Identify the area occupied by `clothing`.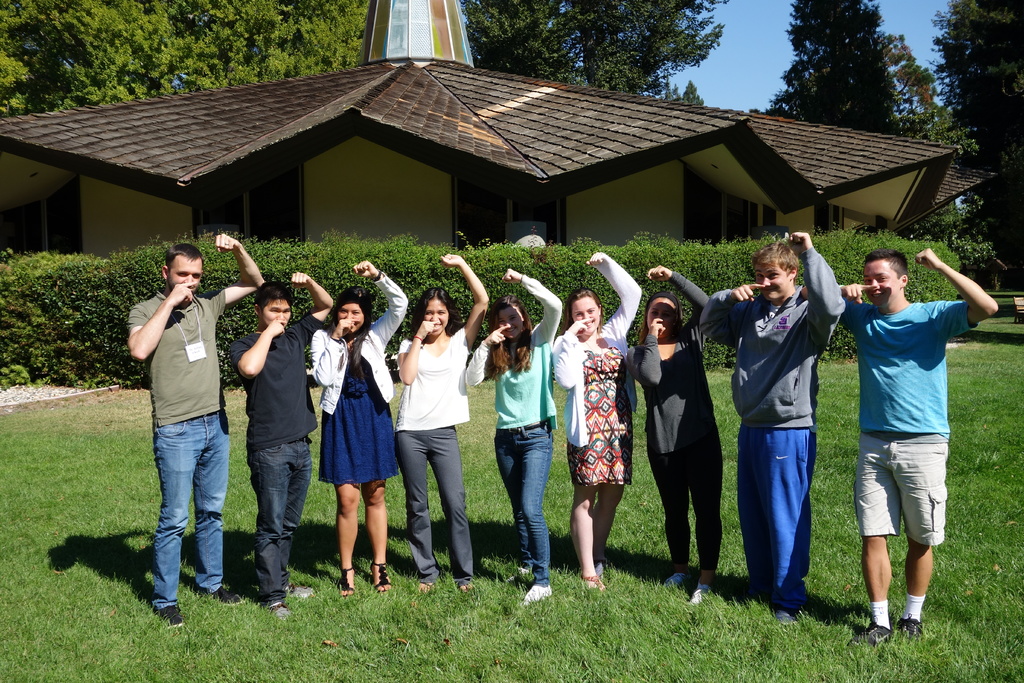
Area: <bbox>458, 275, 563, 586</bbox>.
